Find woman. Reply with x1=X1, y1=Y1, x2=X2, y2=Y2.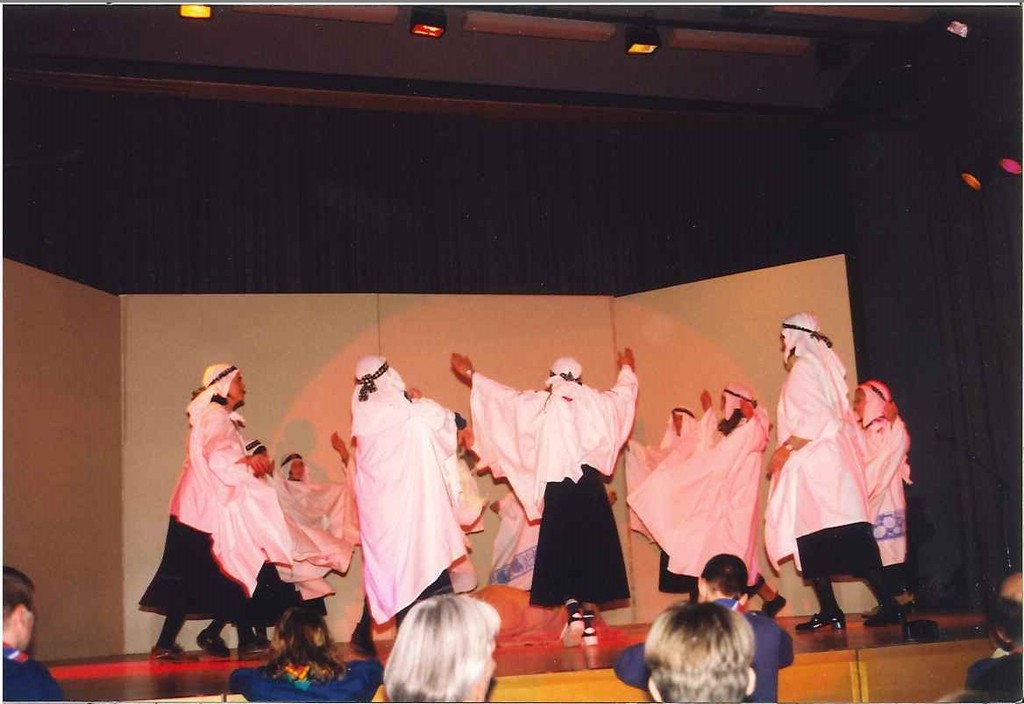
x1=381, y1=593, x2=503, y2=703.
